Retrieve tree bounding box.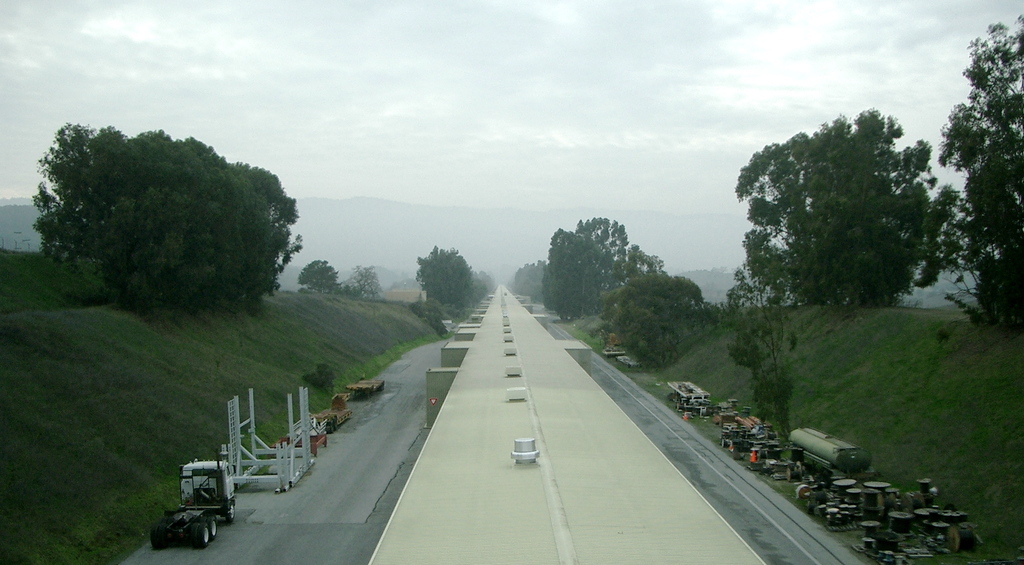
Bounding box: x1=738 y1=99 x2=966 y2=340.
